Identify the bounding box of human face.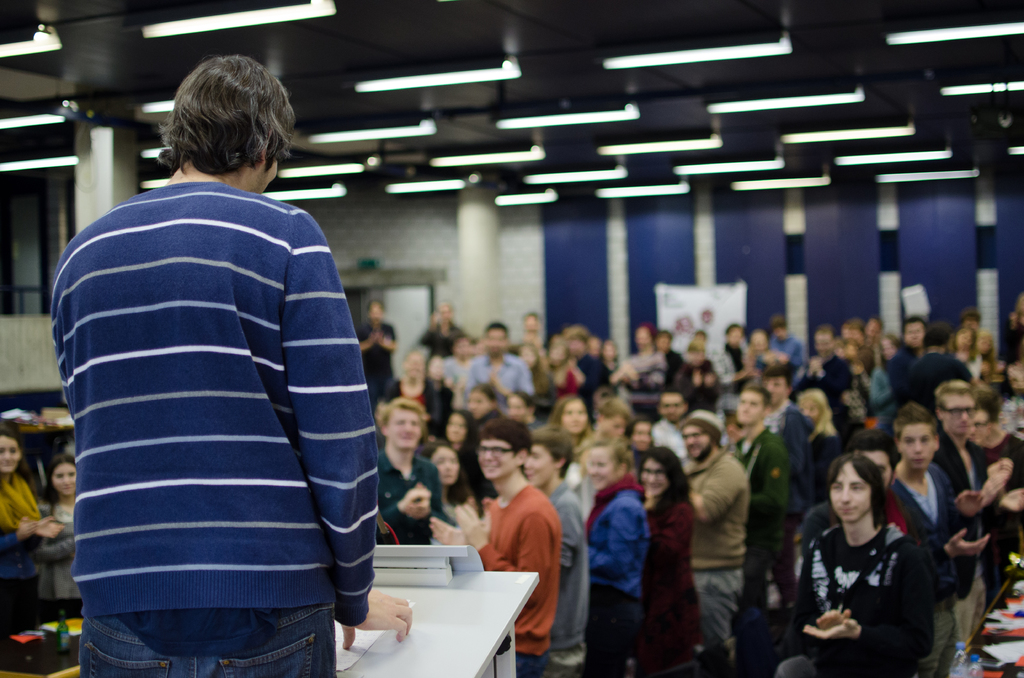
box(505, 396, 529, 421).
